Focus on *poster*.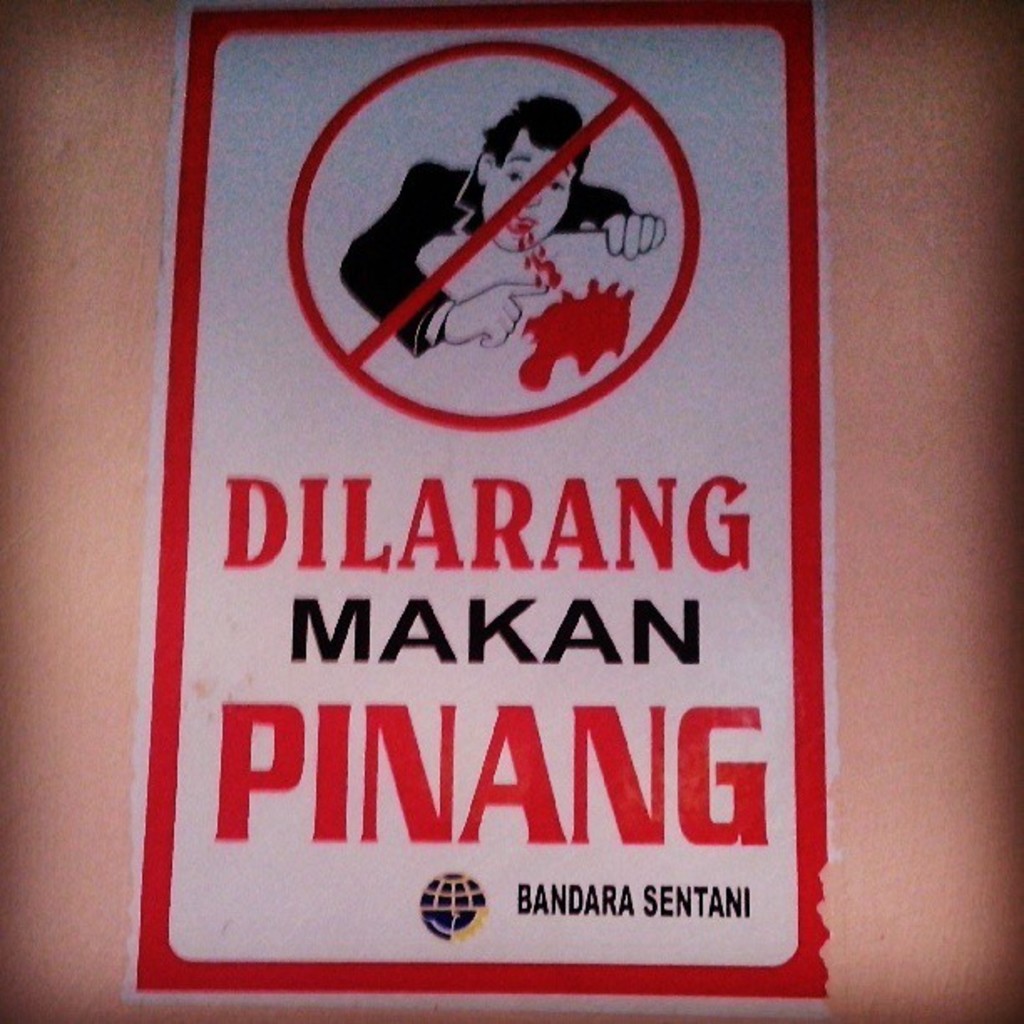
Focused at <box>120,0,825,1022</box>.
